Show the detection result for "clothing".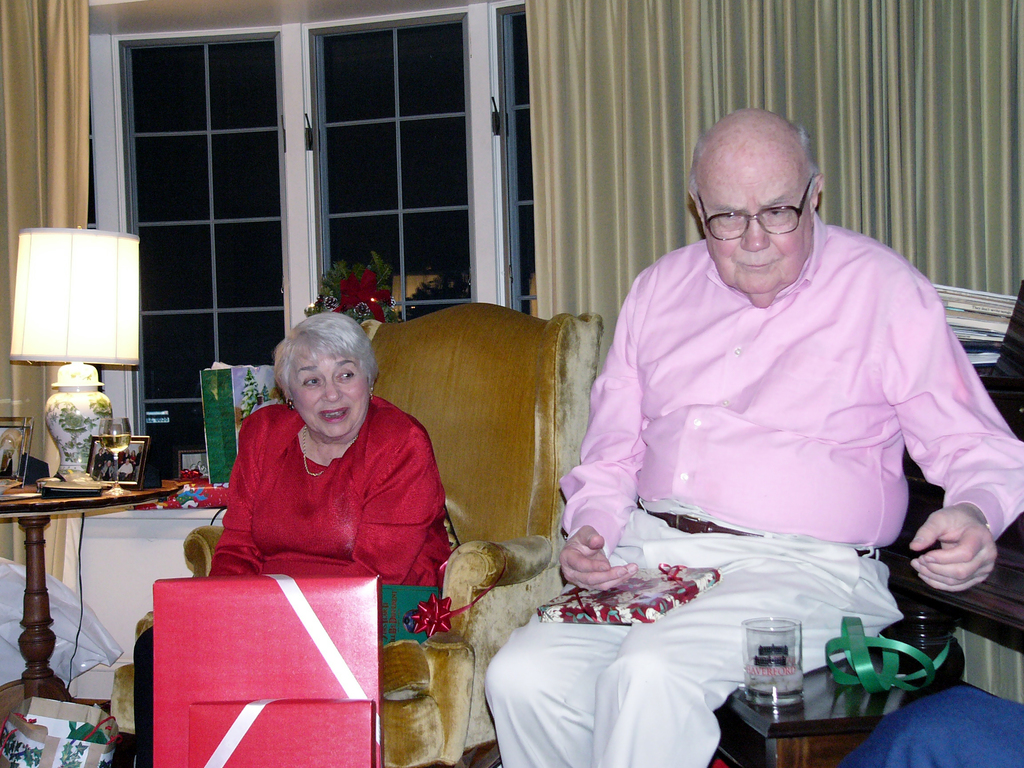
x1=481 y1=211 x2=1023 y2=767.
